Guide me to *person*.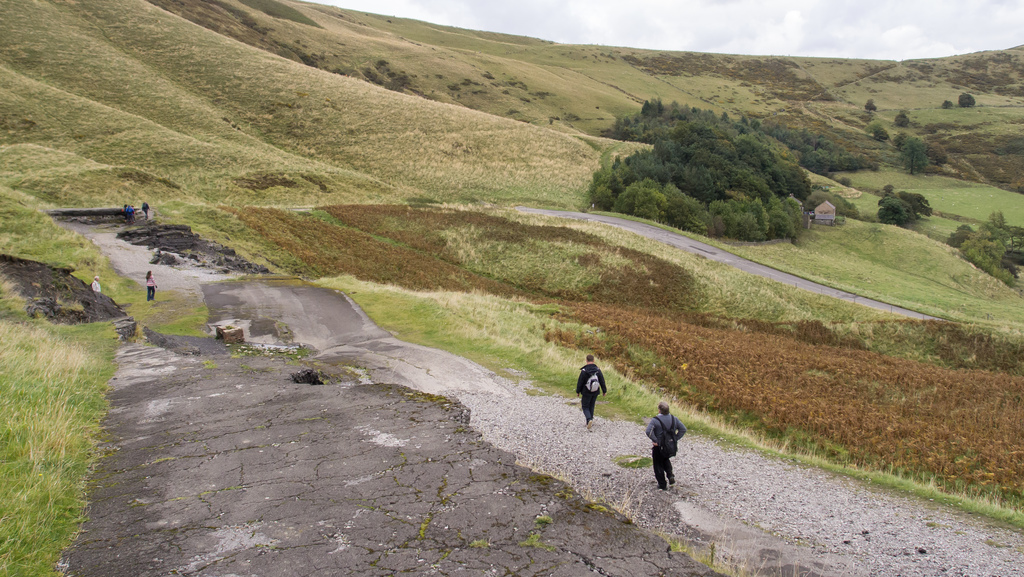
Guidance: 141:199:150:218.
